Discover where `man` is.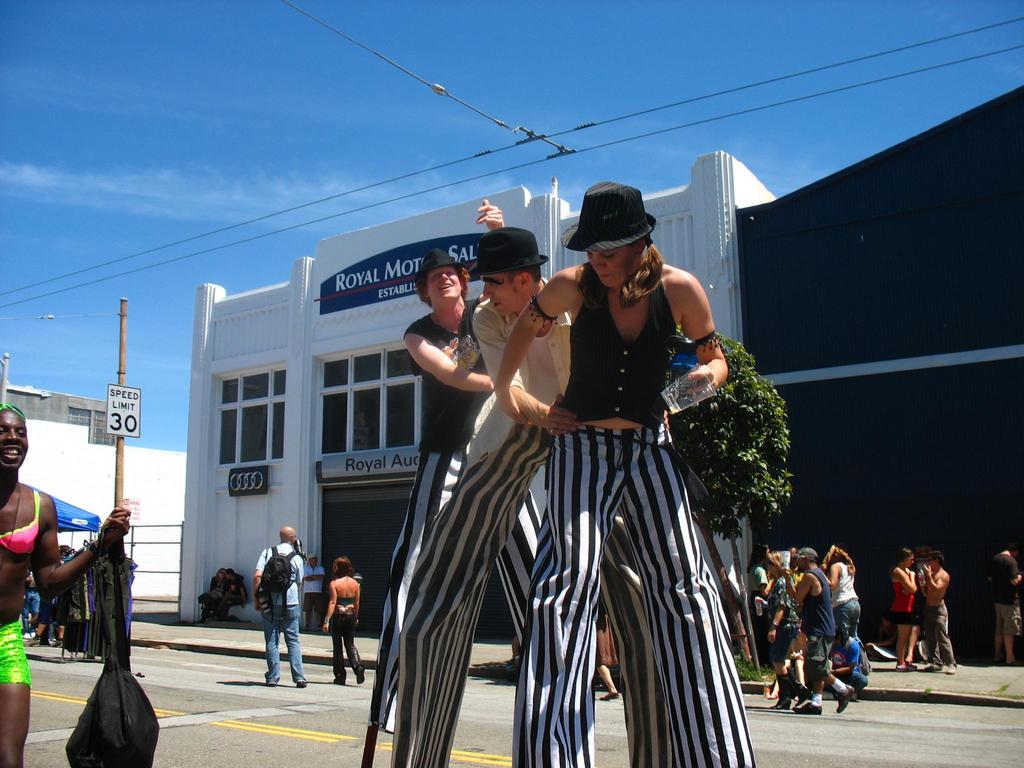
Discovered at {"left": 982, "top": 545, "right": 1023, "bottom": 664}.
